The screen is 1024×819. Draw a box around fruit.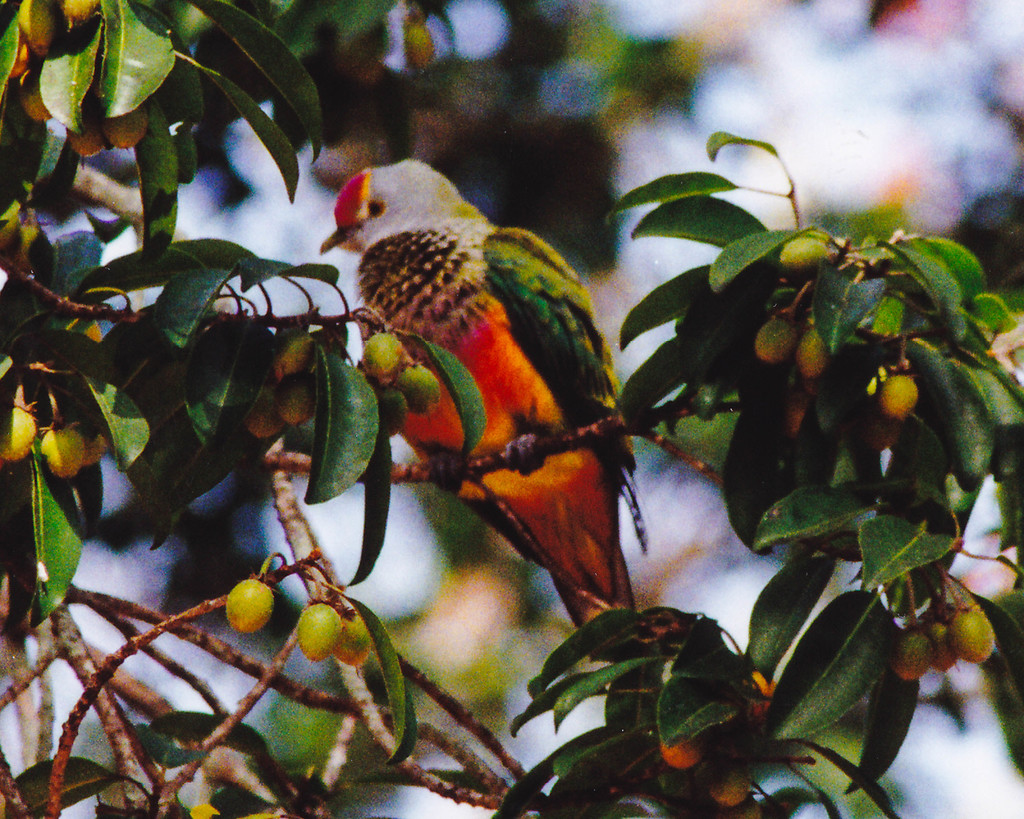
bbox=[323, 617, 378, 656].
